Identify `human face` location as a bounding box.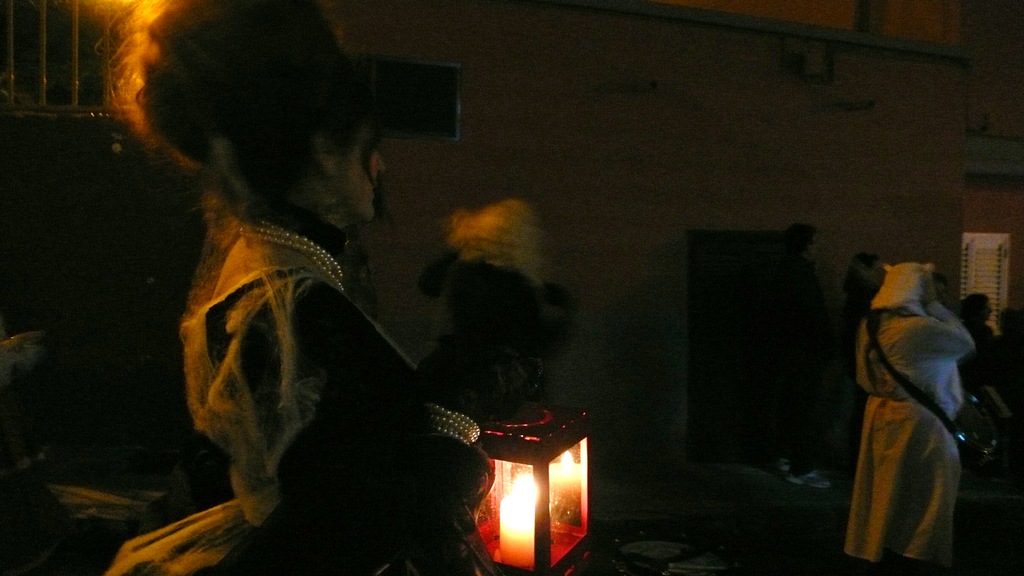
box(804, 233, 823, 263).
